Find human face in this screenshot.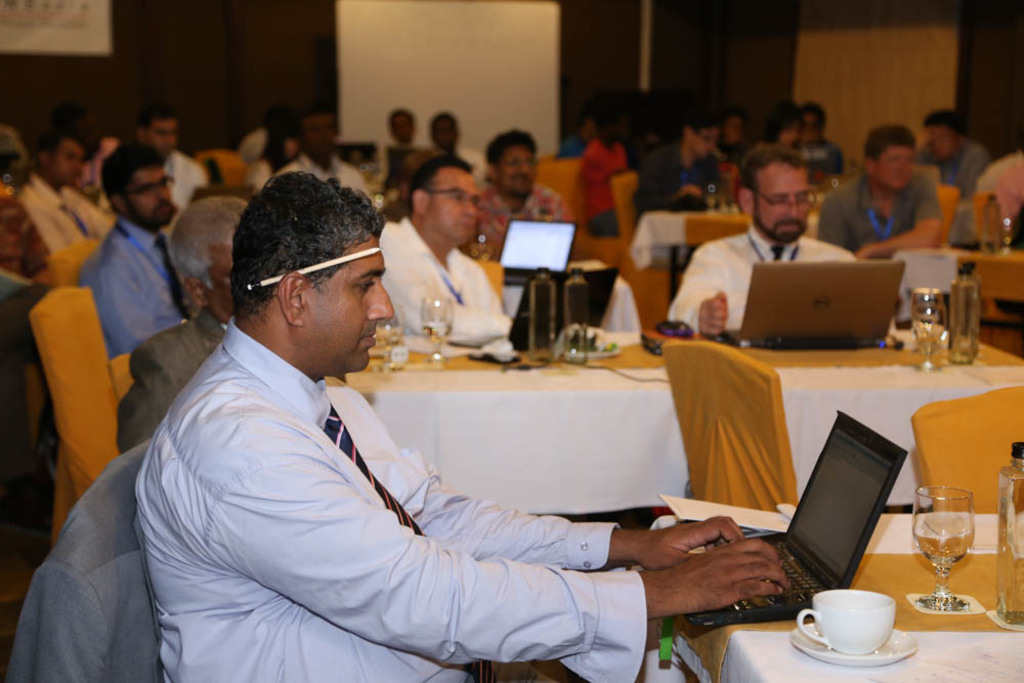
The bounding box for human face is x1=696 y1=125 x2=722 y2=154.
